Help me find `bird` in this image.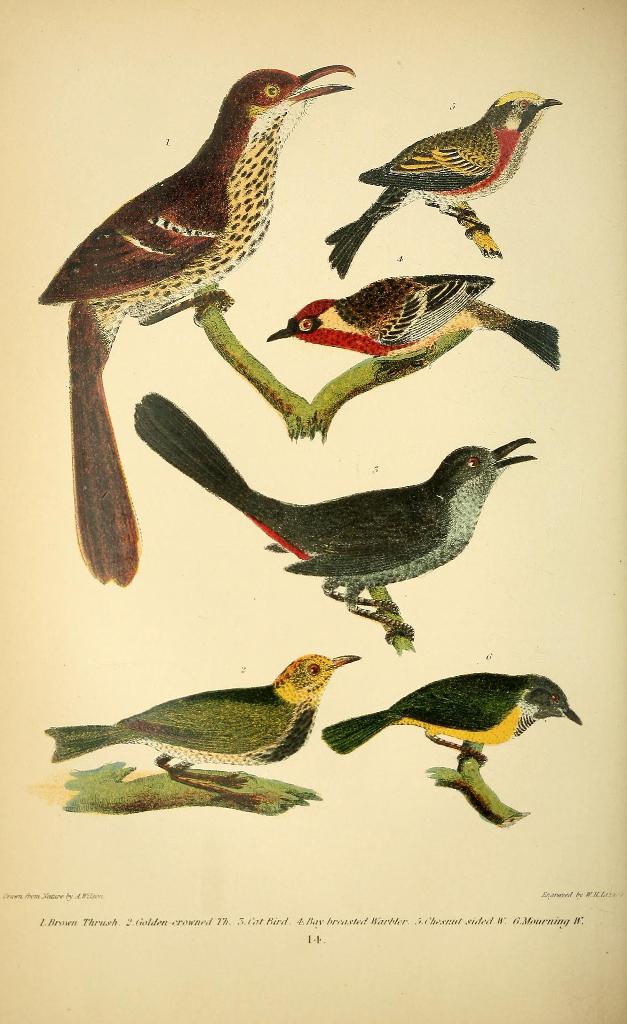
Found it: detection(327, 676, 584, 769).
